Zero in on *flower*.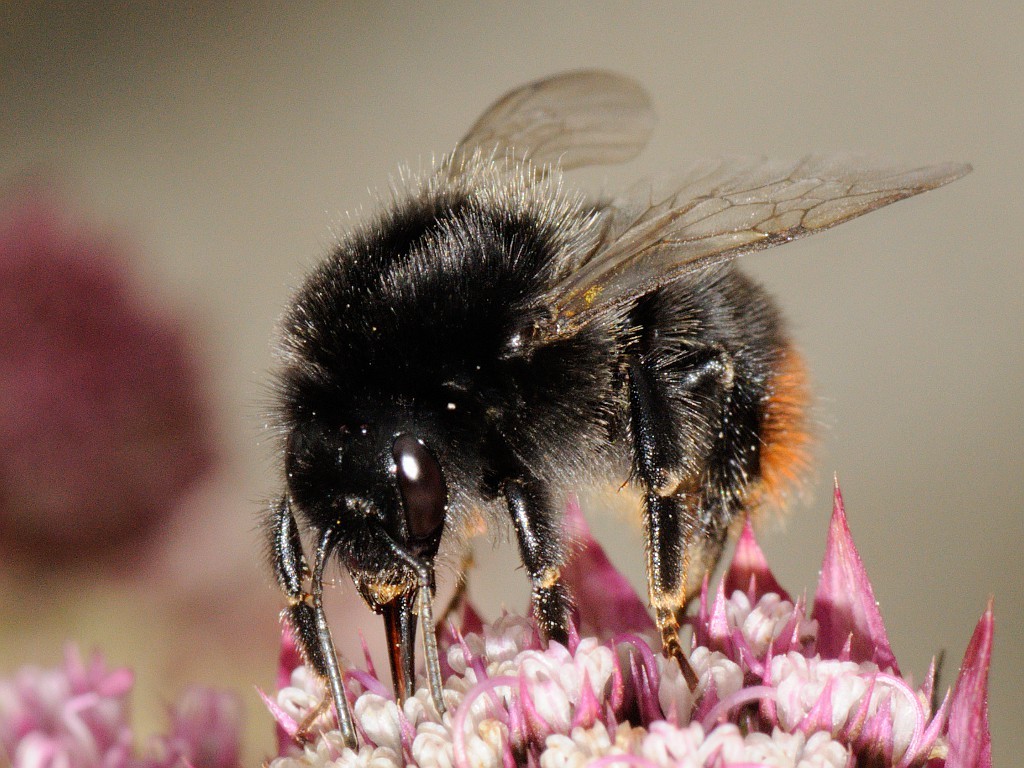
Zeroed in: {"x1": 0, "y1": 471, "x2": 1003, "y2": 767}.
